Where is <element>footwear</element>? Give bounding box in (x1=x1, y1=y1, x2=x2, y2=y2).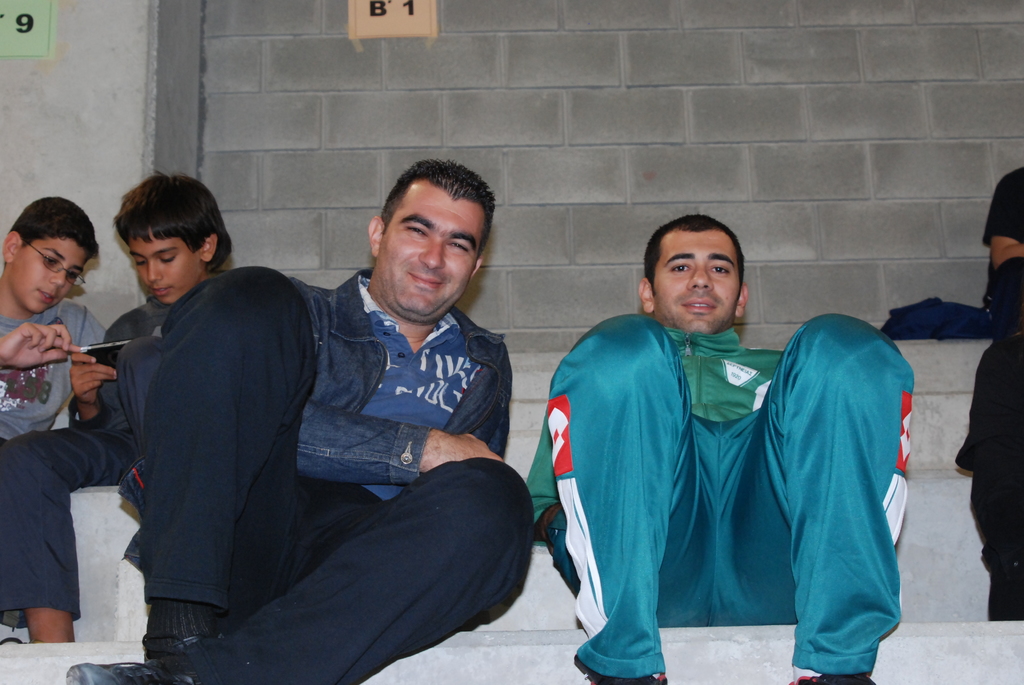
(x1=68, y1=644, x2=204, y2=682).
